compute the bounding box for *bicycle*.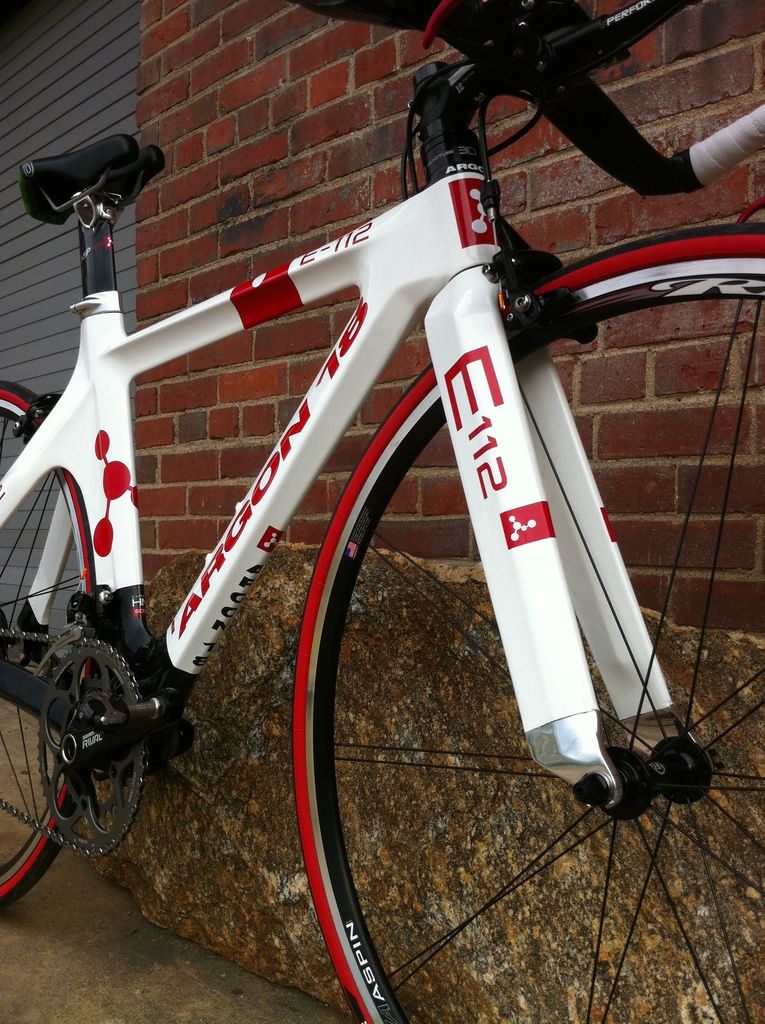
Rect(0, 0, 764, 1018).
